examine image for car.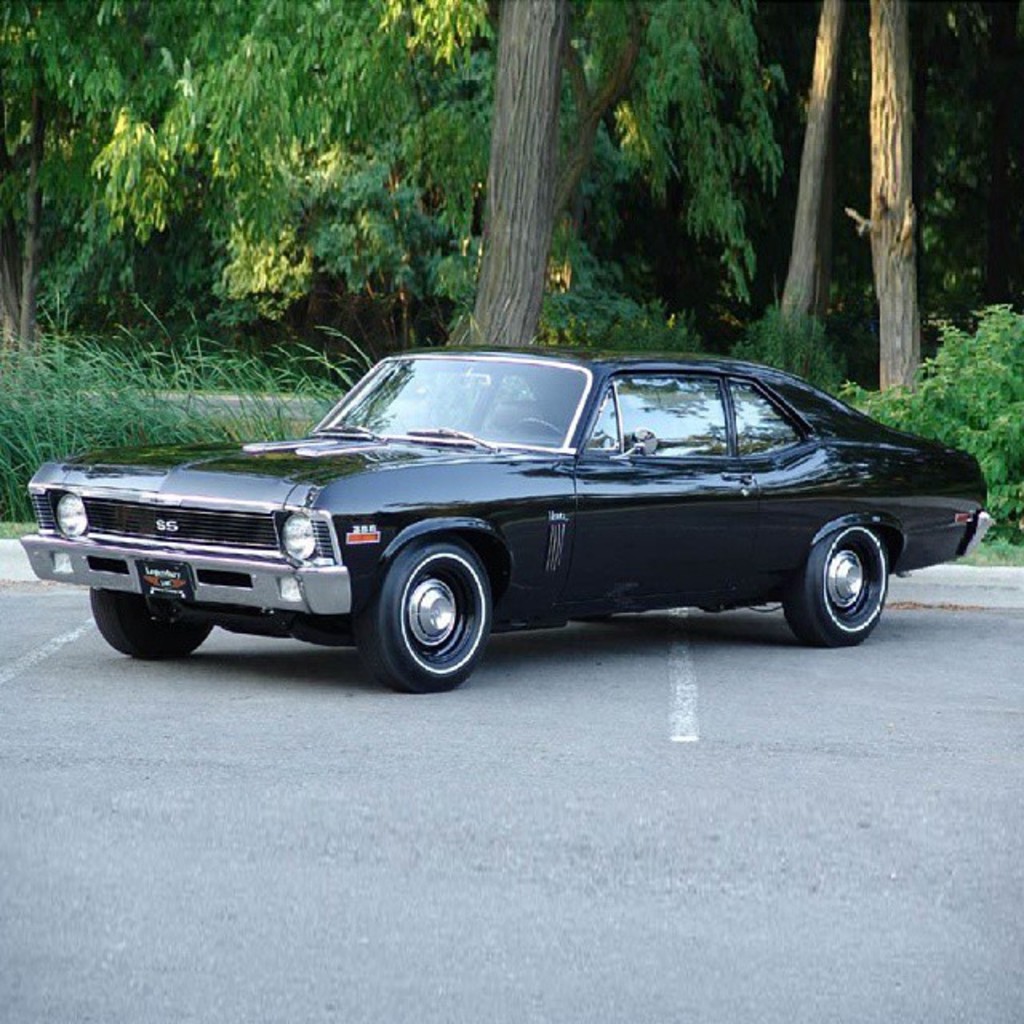
Examination result: 5,342,987,685.
